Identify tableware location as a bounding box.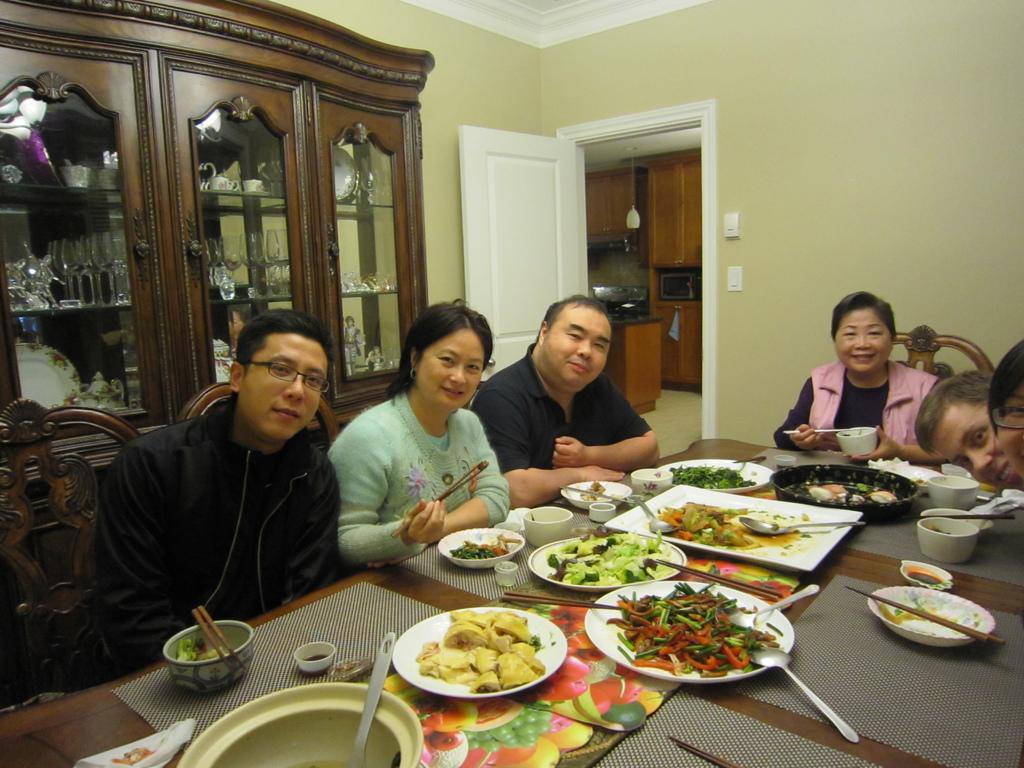
detection(162, 622, 260, 696).
